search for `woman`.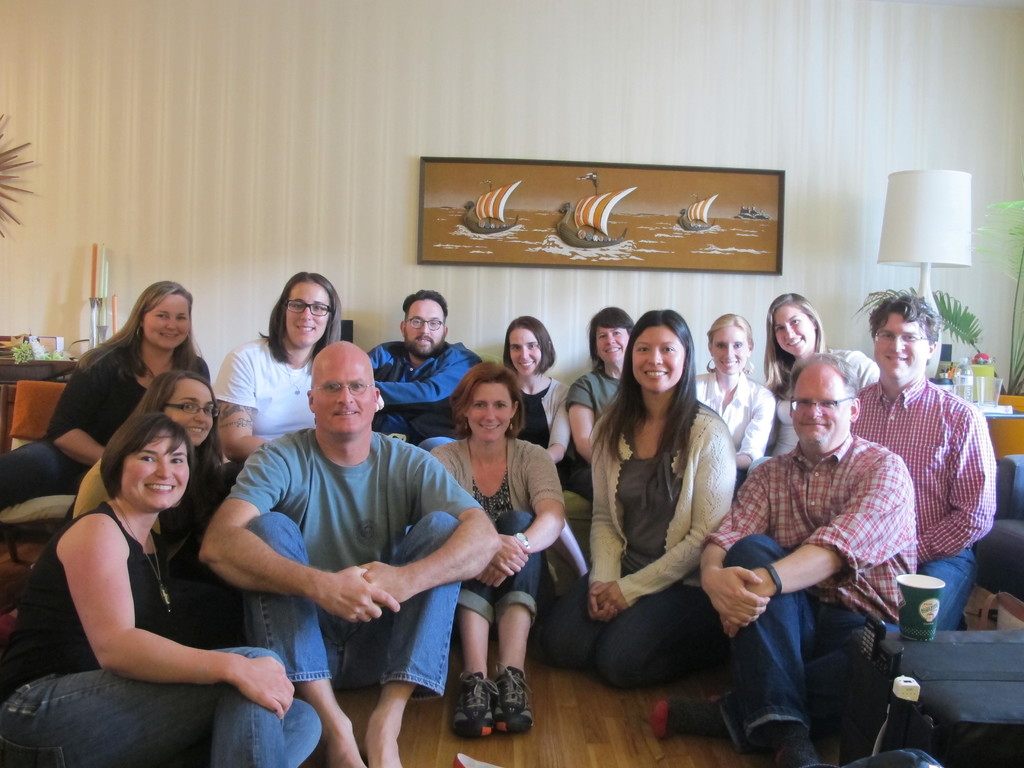
Found at 693:309:776:475.
